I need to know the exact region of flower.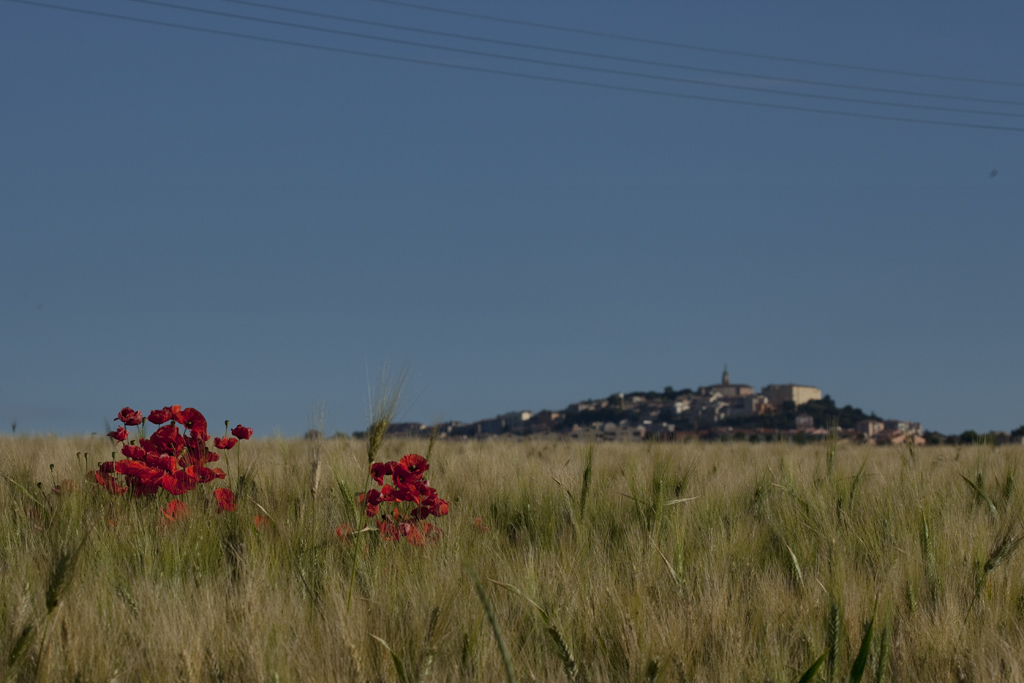
Region: {"left": 253, "top": 505, "right": 269, "bottom": 528}.
